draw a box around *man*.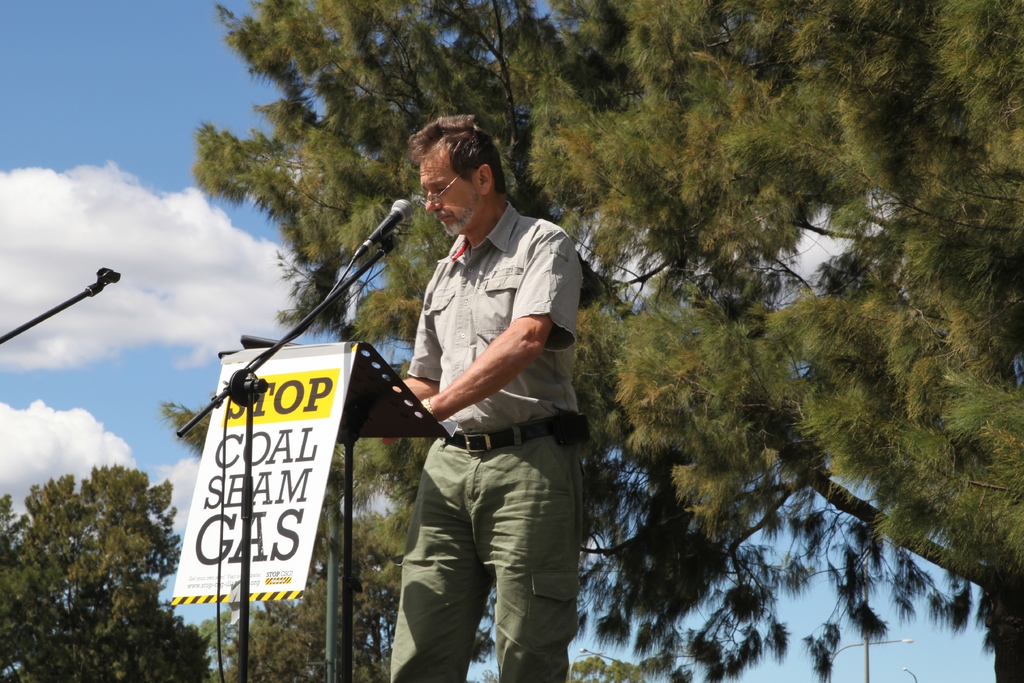
[383,119,593,682].
